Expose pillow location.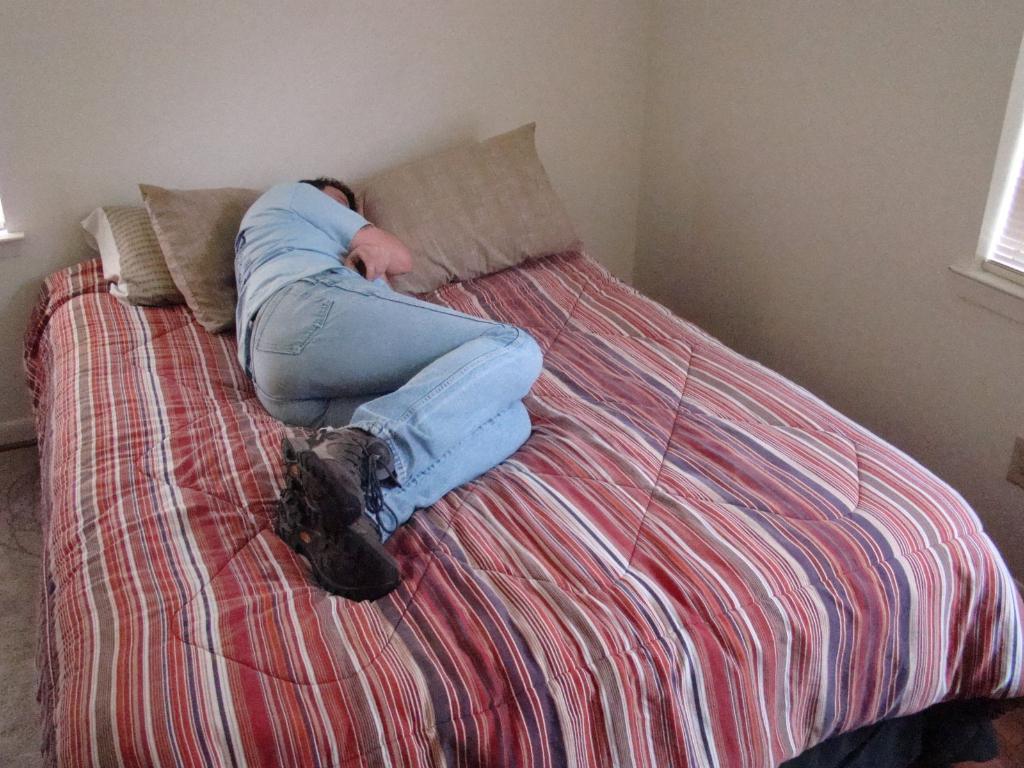
Exposed at box=[138, 180, 264, 332].
